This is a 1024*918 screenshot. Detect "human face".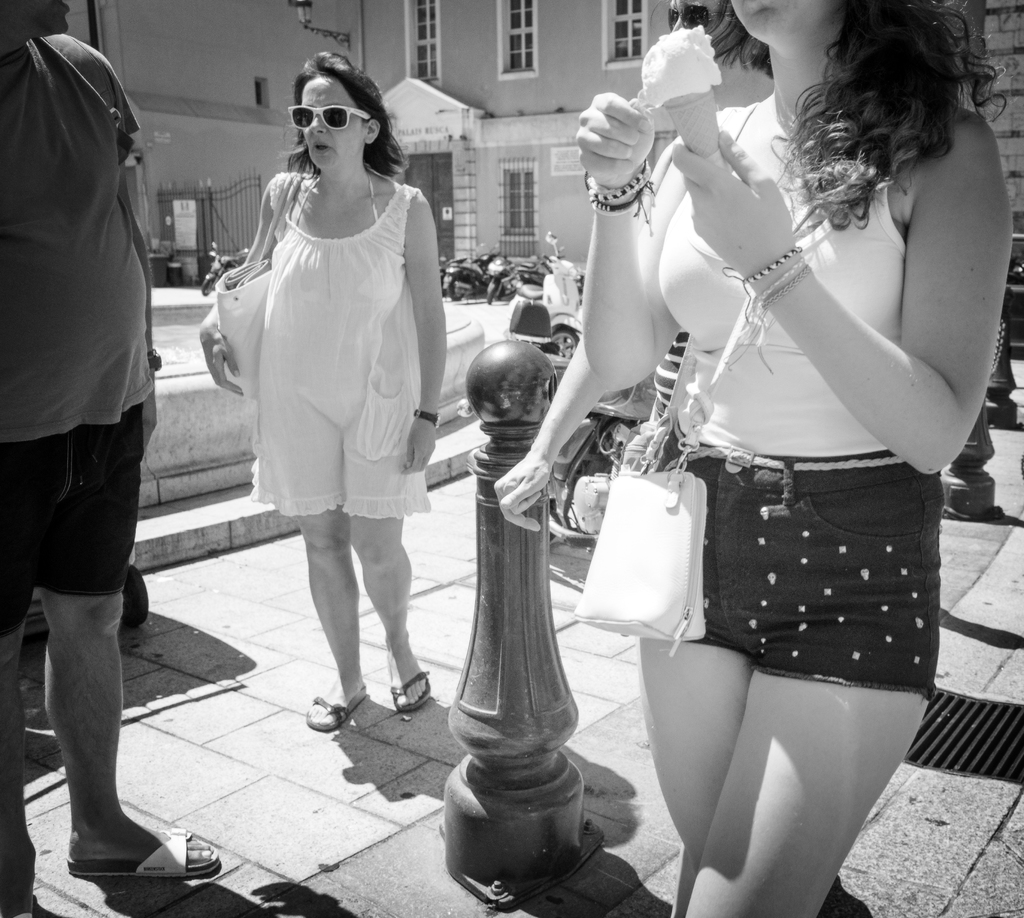
crop(298, 72, 364, 174).
